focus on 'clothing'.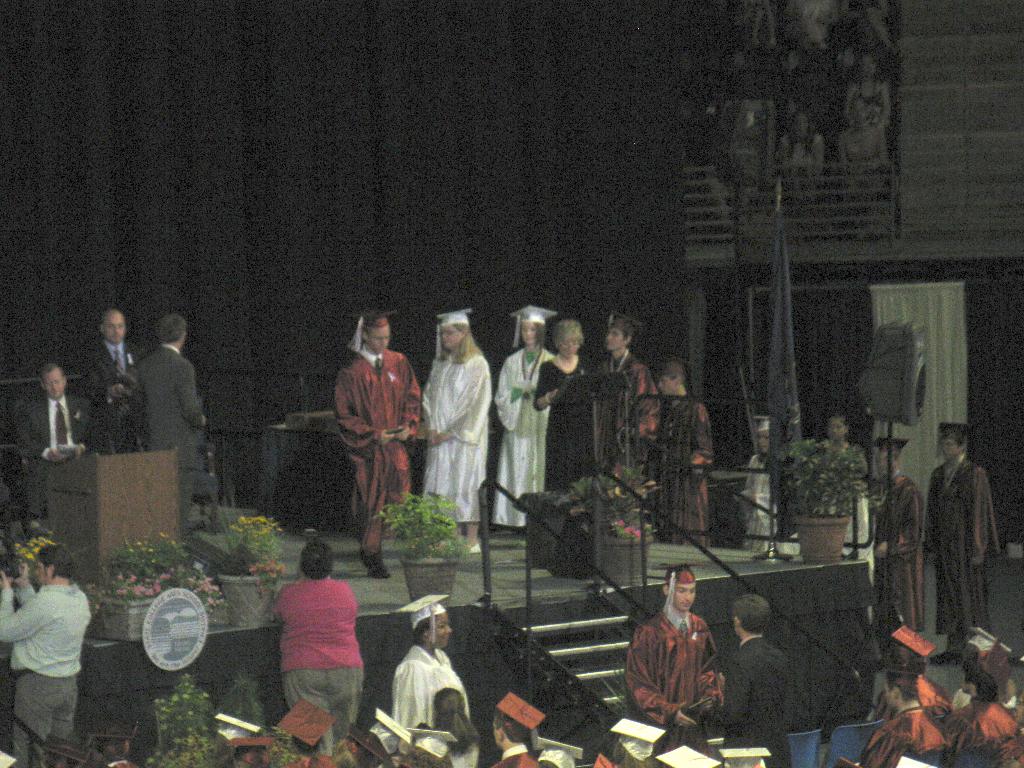
Focused at (81,336,141,455).
